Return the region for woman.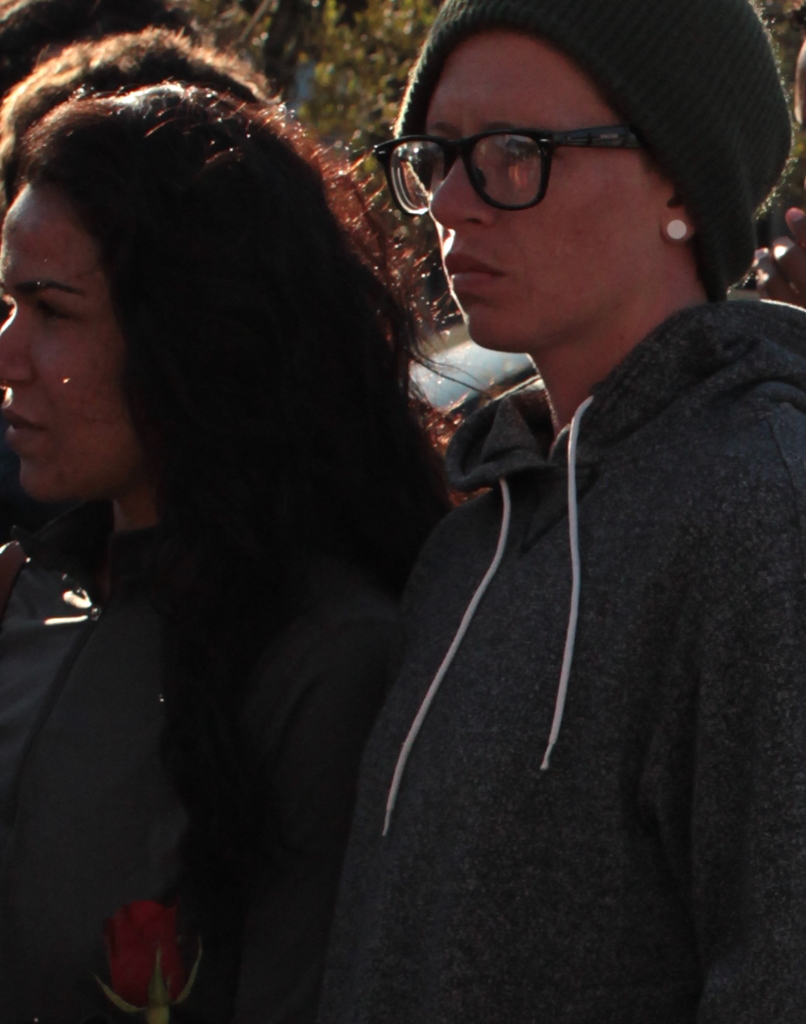
[x1=300, y1=0, x2=805, y2=1023].
